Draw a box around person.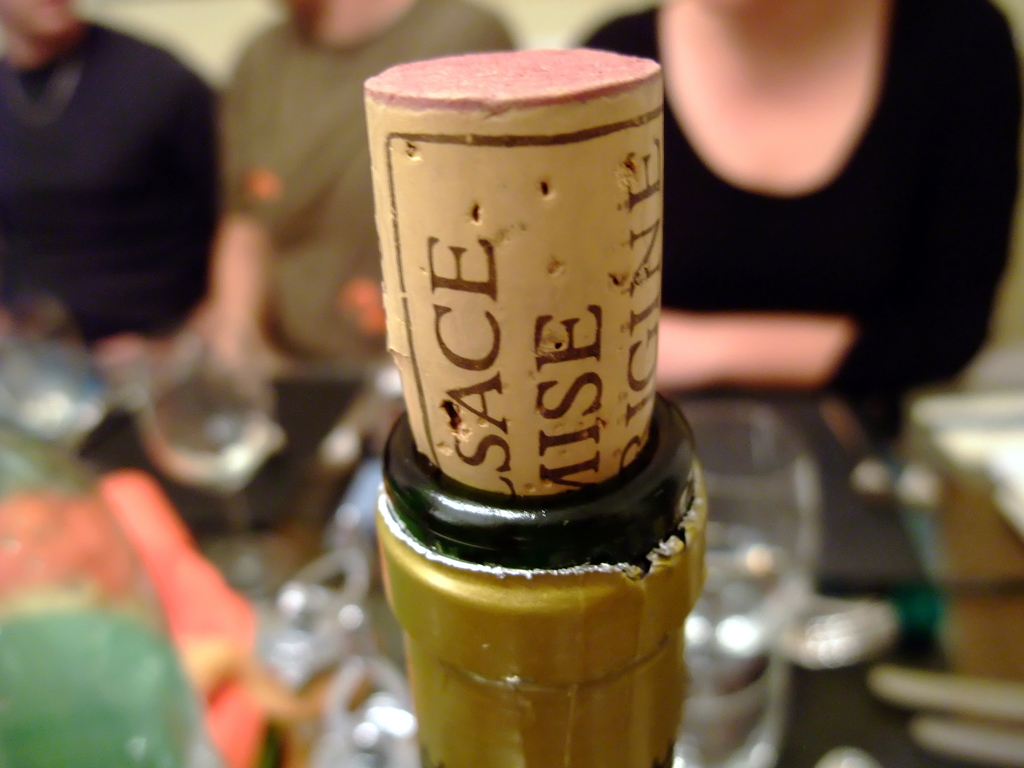
[0,0,214,362].
